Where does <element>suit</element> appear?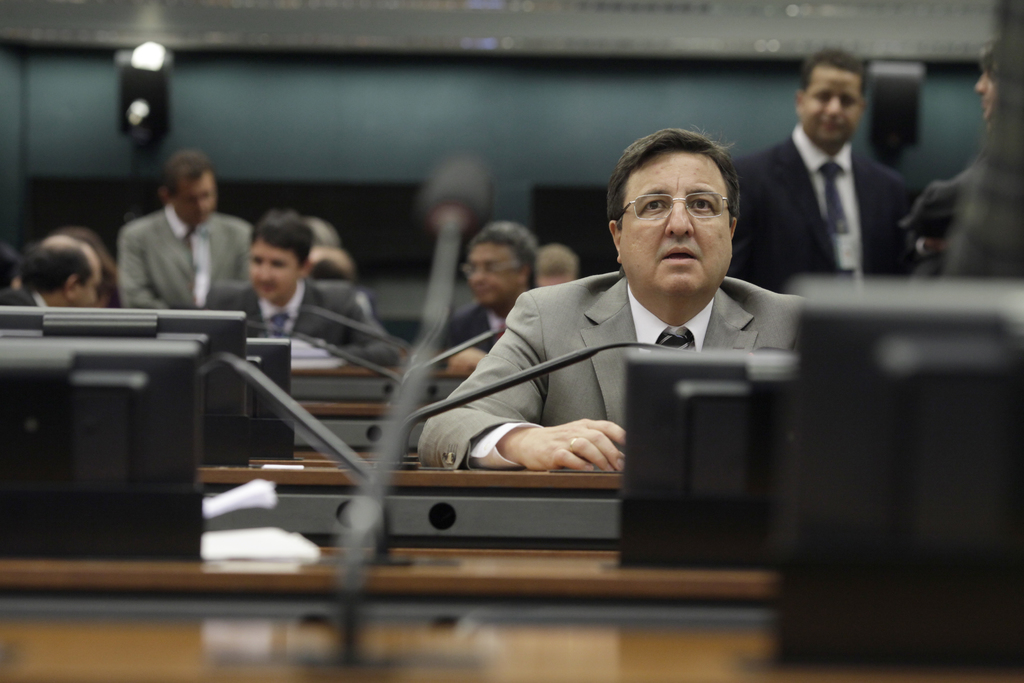
Appears at (x1=767, y1=77, x2=904, y2=292).
